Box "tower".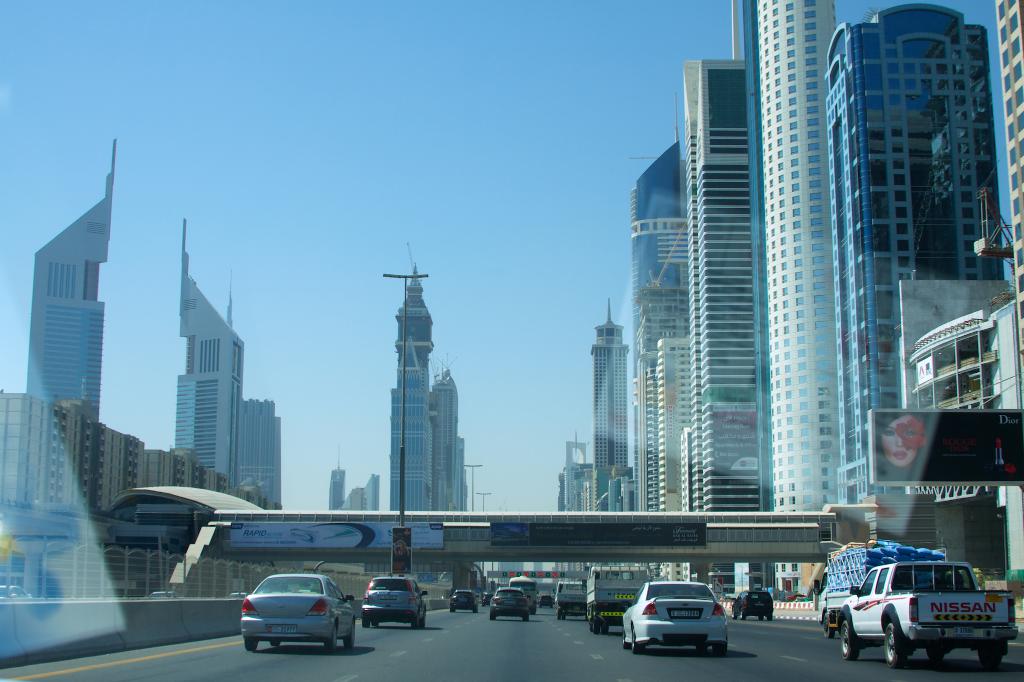
{"x1": 174, "y1": 230, "x2": 232, "y2": 489}.
